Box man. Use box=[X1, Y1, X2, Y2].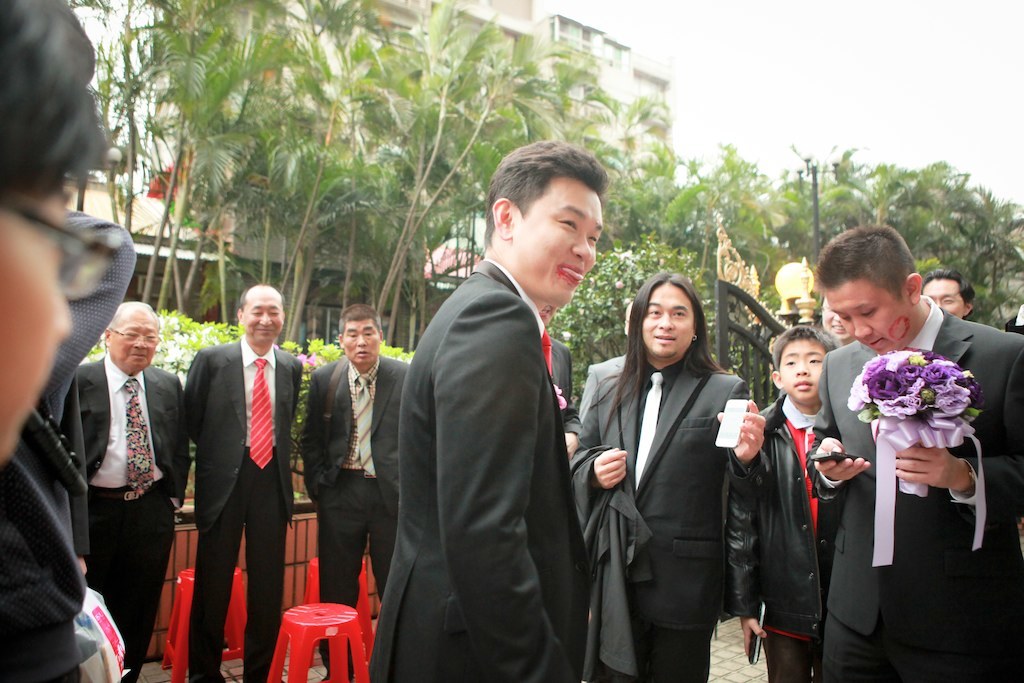
box=[919, 270, 975, 314].
